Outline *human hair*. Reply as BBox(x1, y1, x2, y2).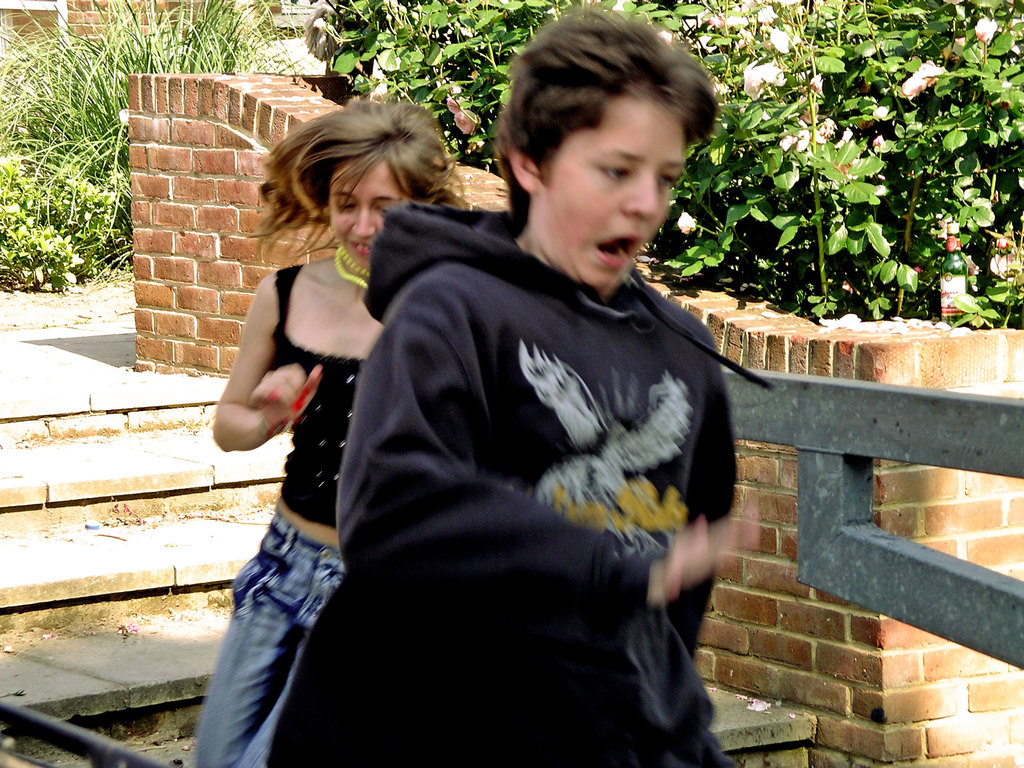
BBox(248, 100, 478, 242).
